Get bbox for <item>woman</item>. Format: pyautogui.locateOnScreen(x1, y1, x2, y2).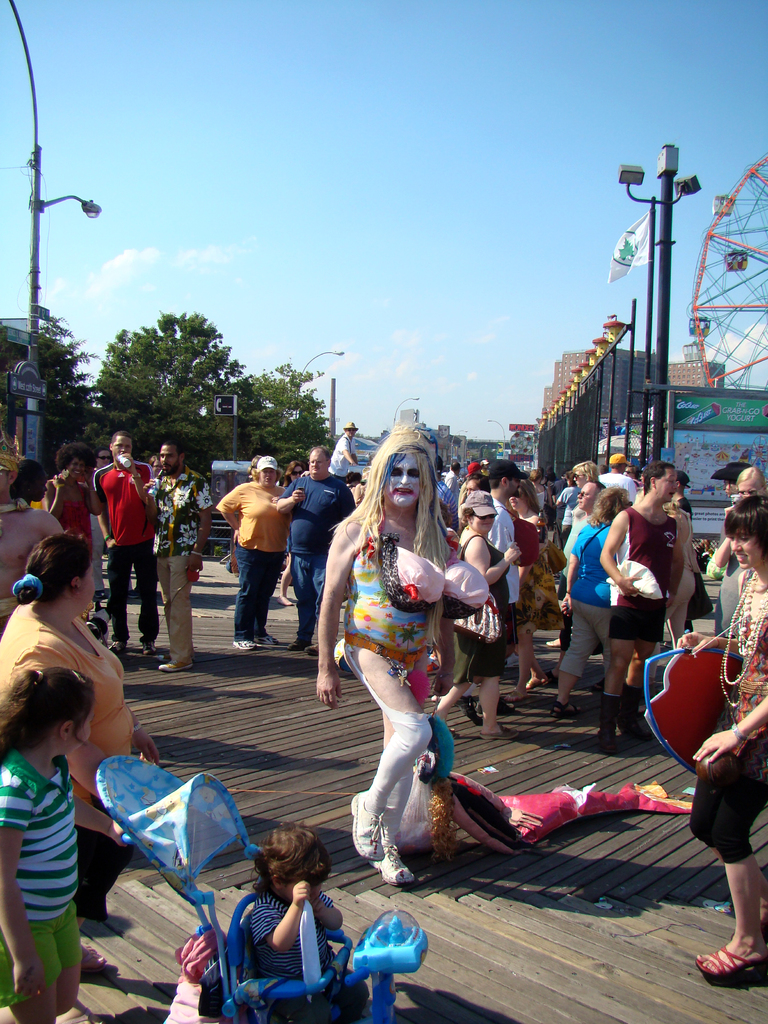
pyautogui.locateOnScreen(672, 490, 767, 982).
